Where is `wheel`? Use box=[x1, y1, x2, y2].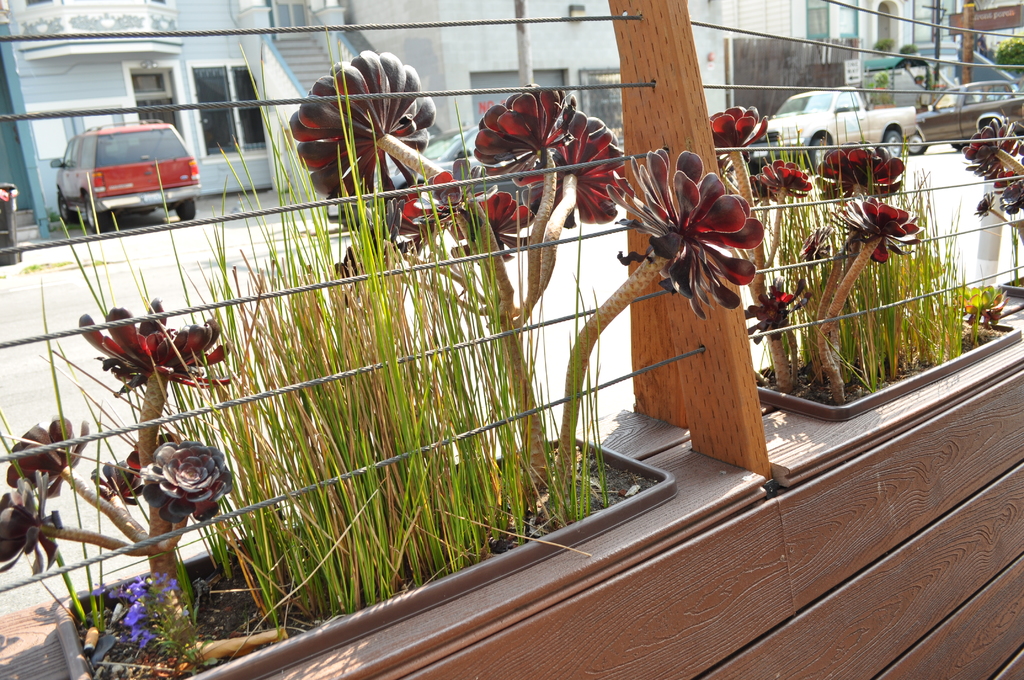
box=[88, 199, 110, 234].
